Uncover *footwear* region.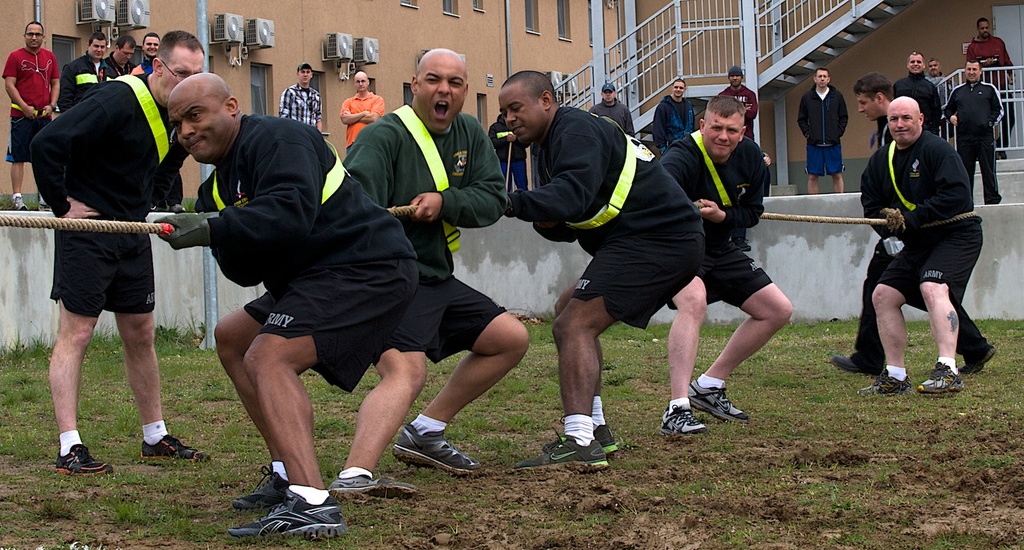
Uncovered: 393:422:486:488.
